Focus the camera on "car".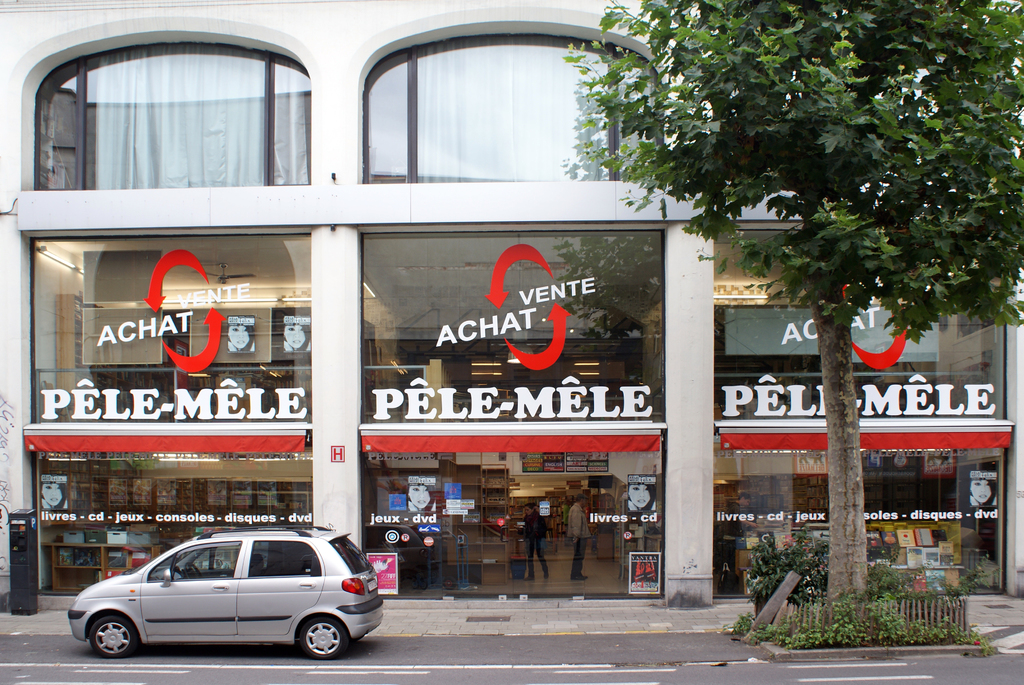
Focus region: select_region(63, 518, 387, 661).
